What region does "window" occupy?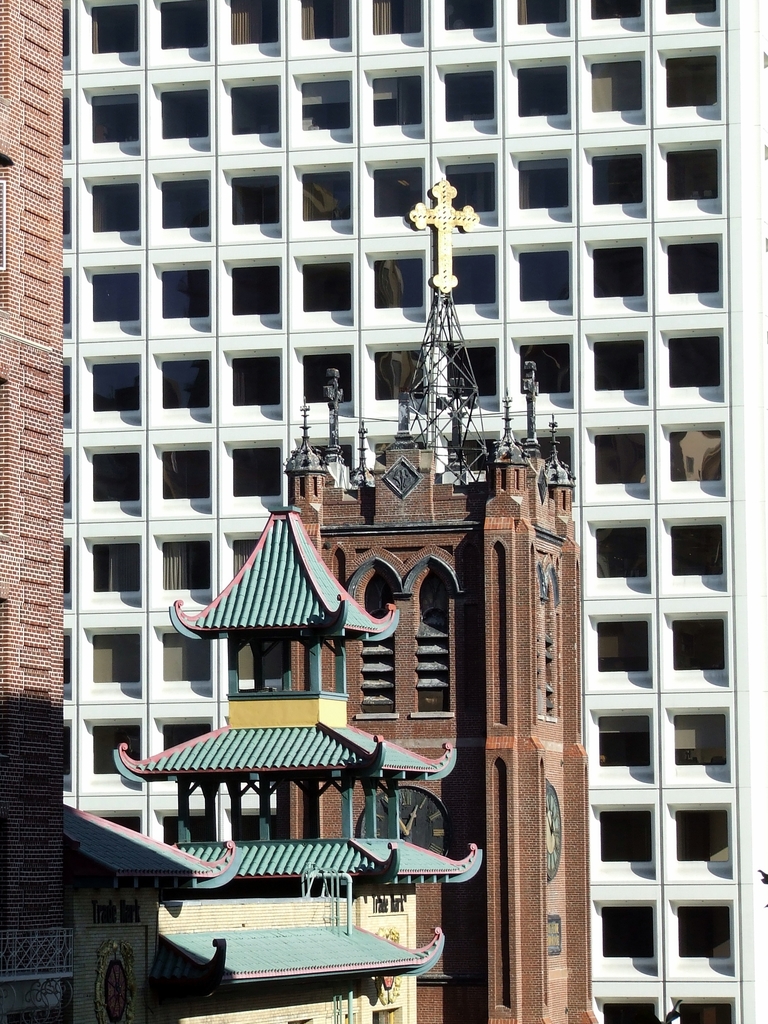
select_region(665, 143, 721, 197).
